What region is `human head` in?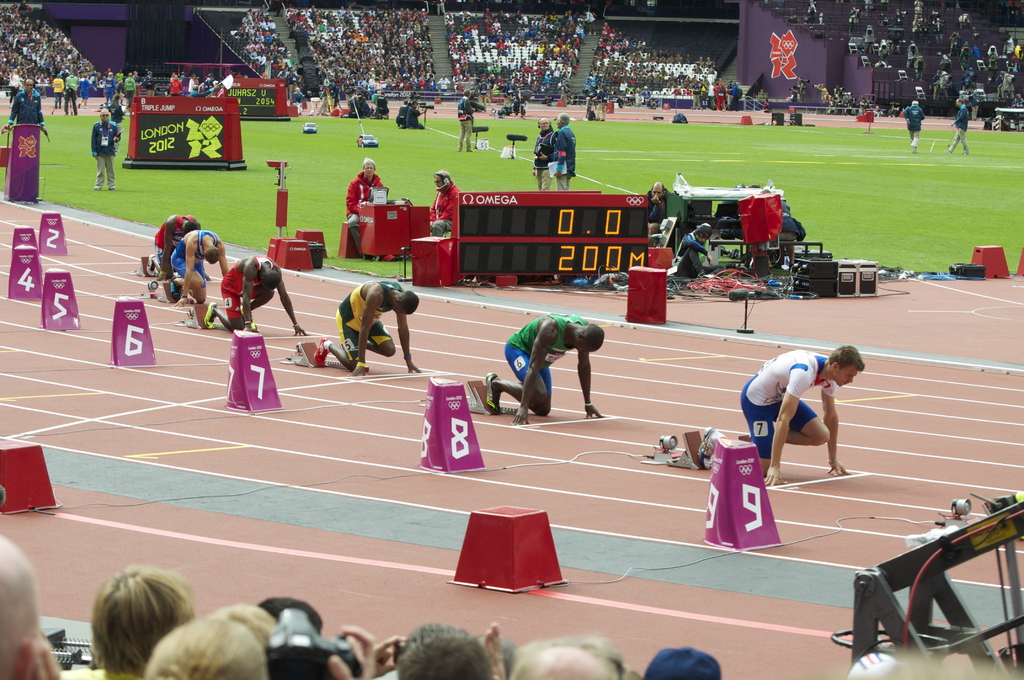
select_region(463, 89, 470, 97).
